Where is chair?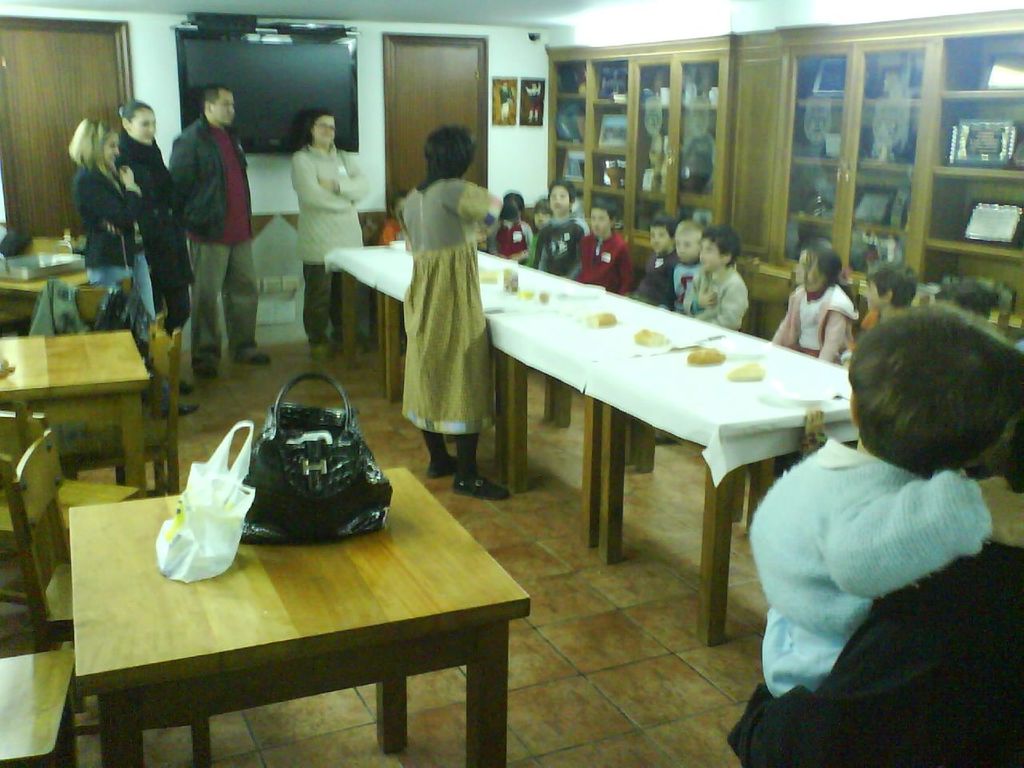
[66,278,132,334].
